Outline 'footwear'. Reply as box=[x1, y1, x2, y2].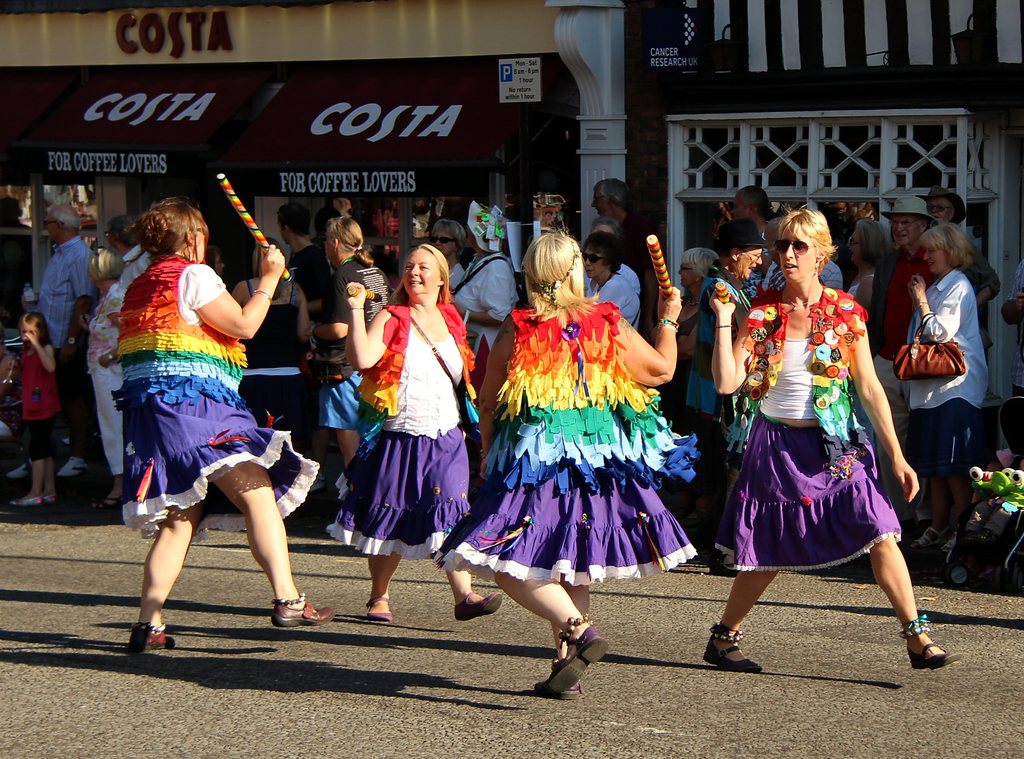
box=[701, 631, 766, 676].
